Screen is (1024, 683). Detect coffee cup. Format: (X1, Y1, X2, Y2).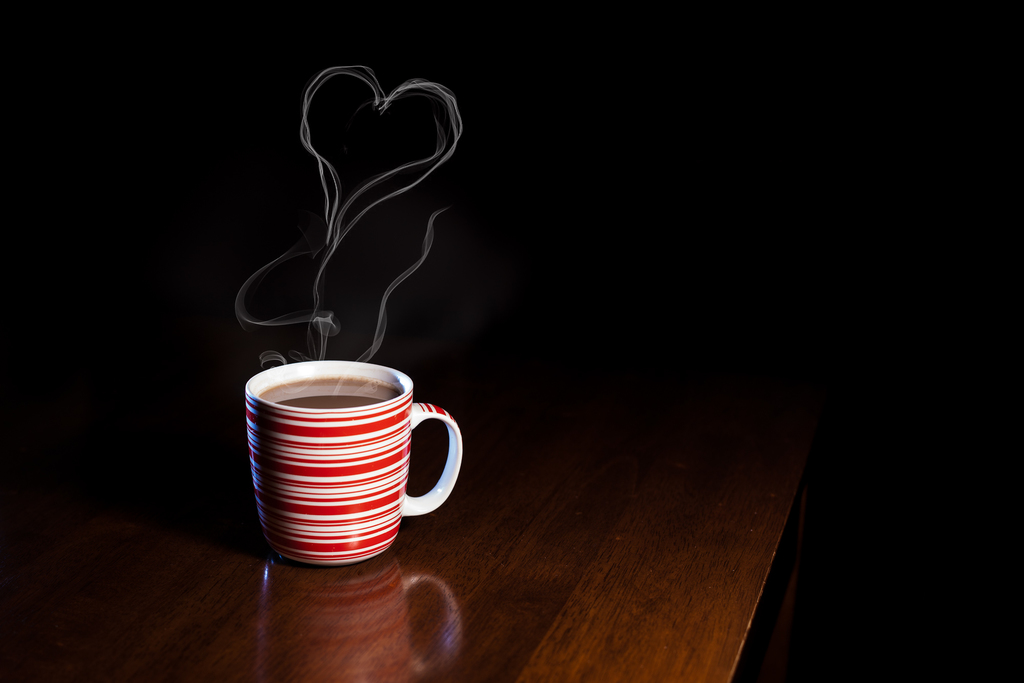
(237, 353, 466, 568).
